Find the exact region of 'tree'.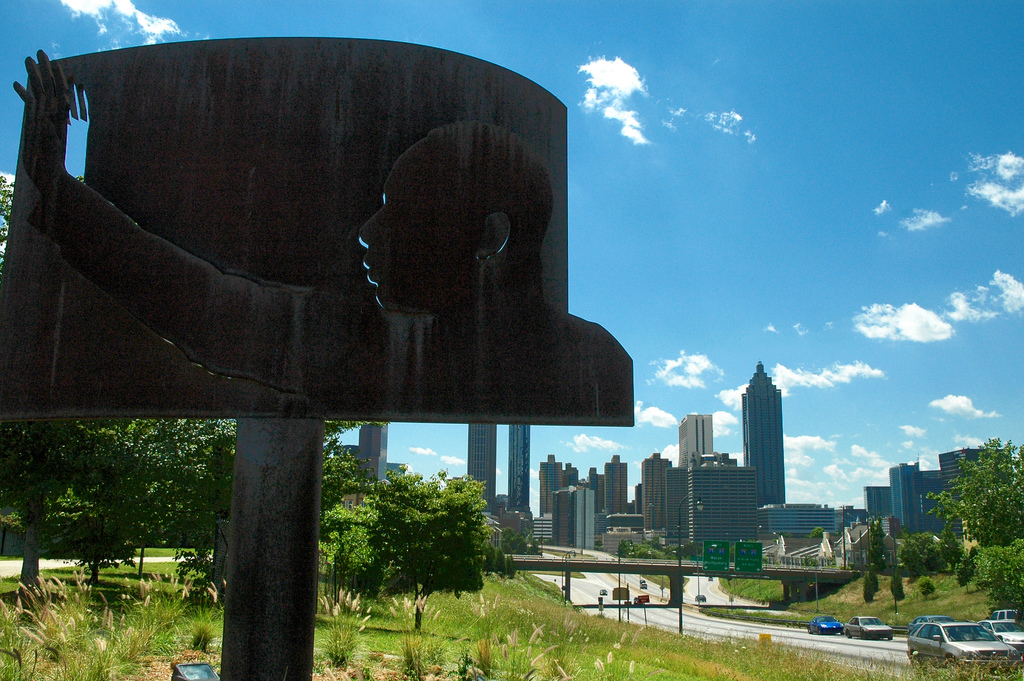
Exact region: Rect(884, 566, 908, 606).
